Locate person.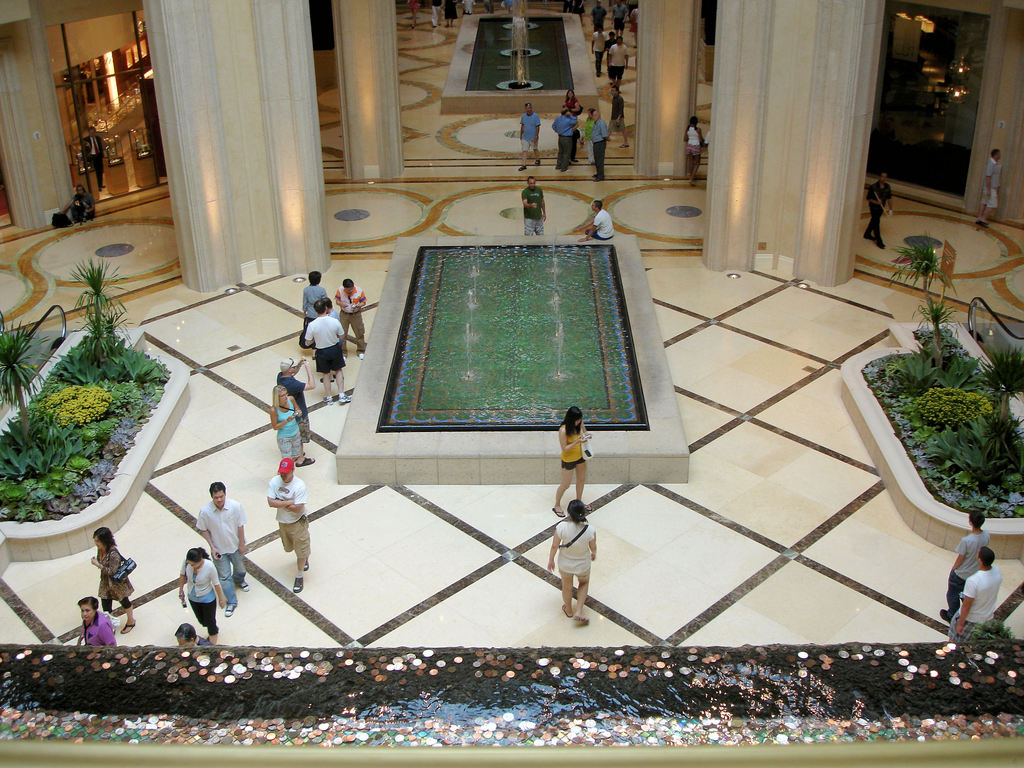
Bounding box: (266,374,310,467).
